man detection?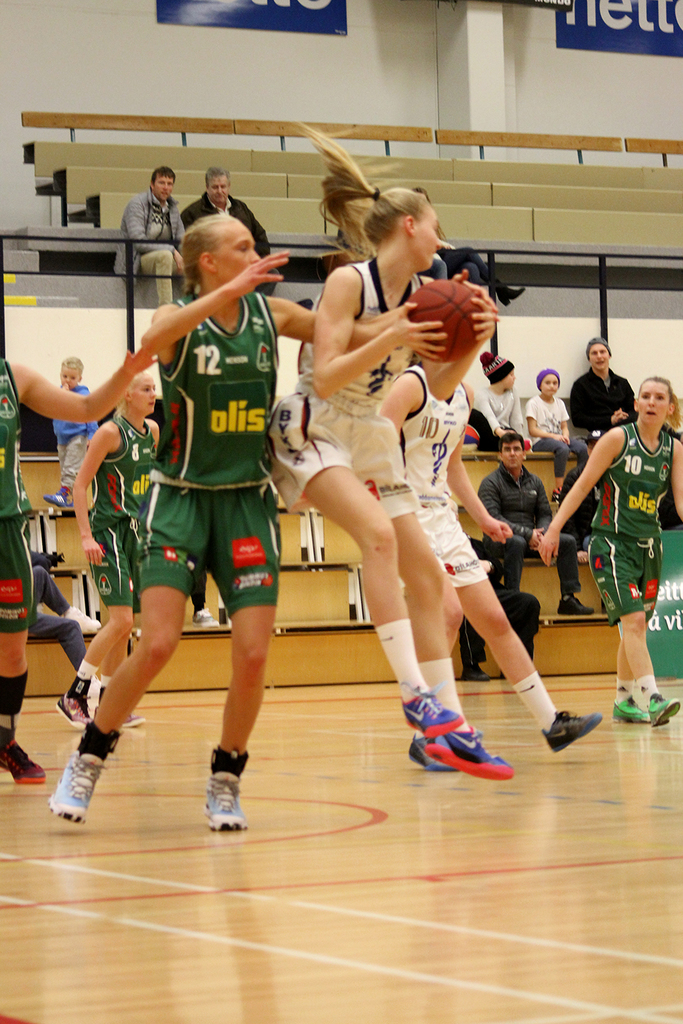
[177, 167, 277, 301]
